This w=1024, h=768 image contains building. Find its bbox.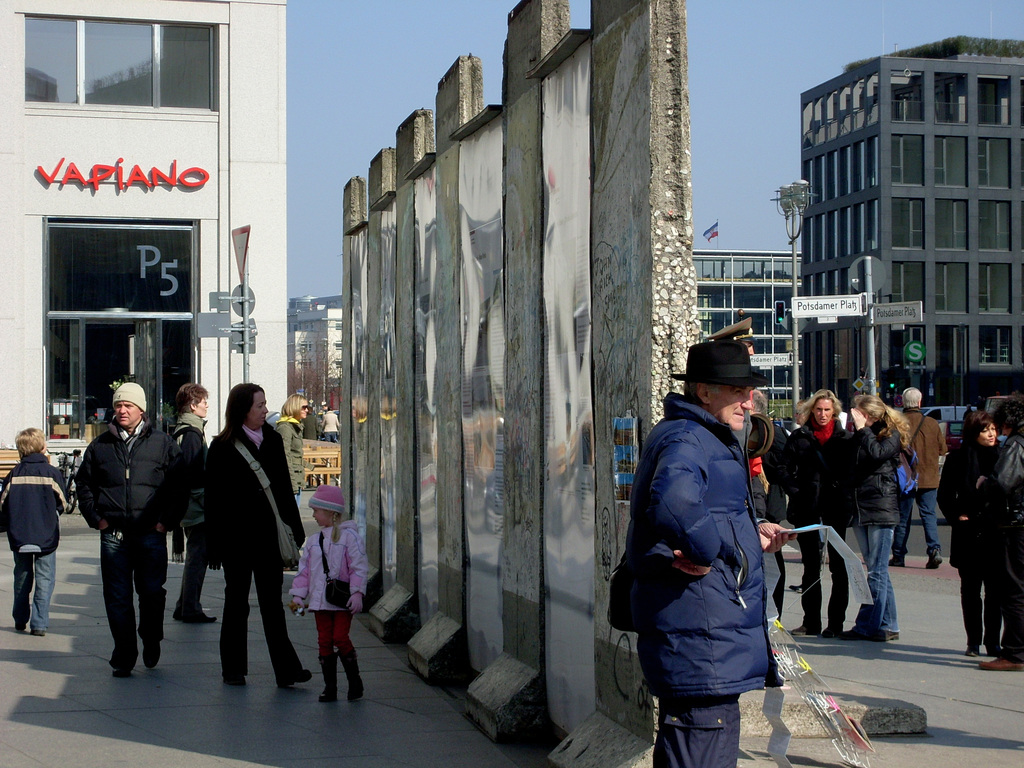
[801, 36, 1023, 415].
